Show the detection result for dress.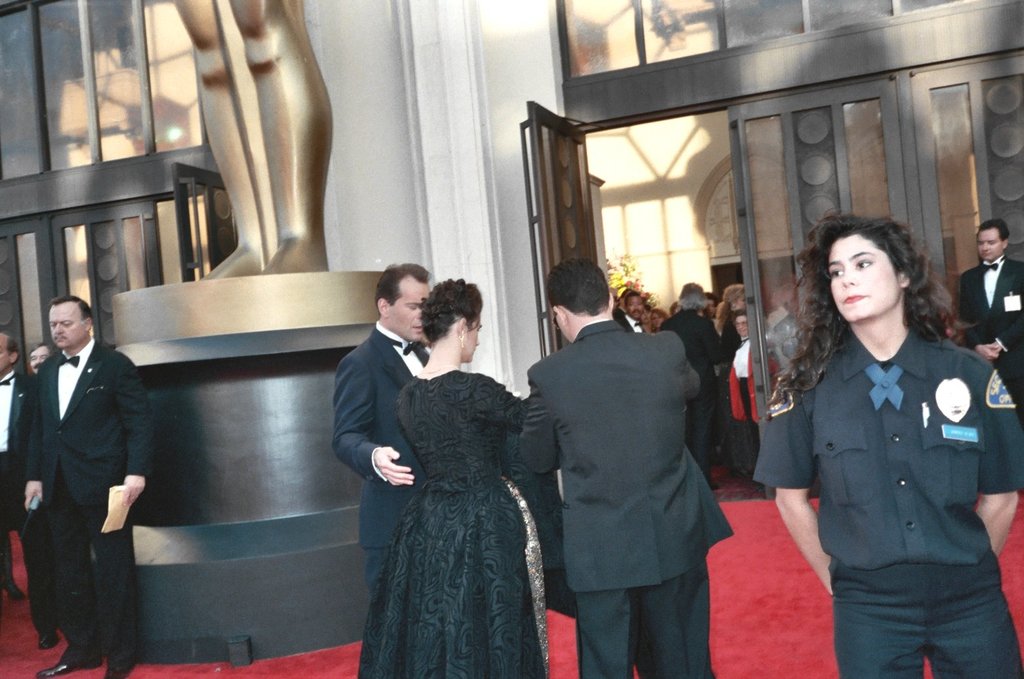
crop(357, 340, 556, 678).
